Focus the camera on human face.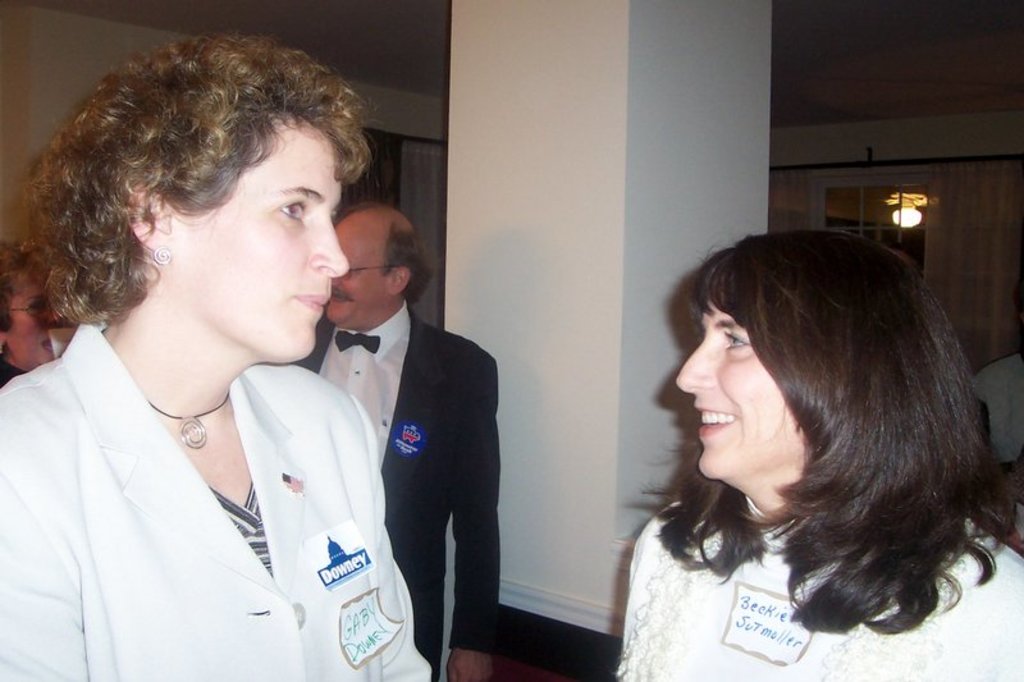
Focus region: <box>13,273,64,372</box>.
